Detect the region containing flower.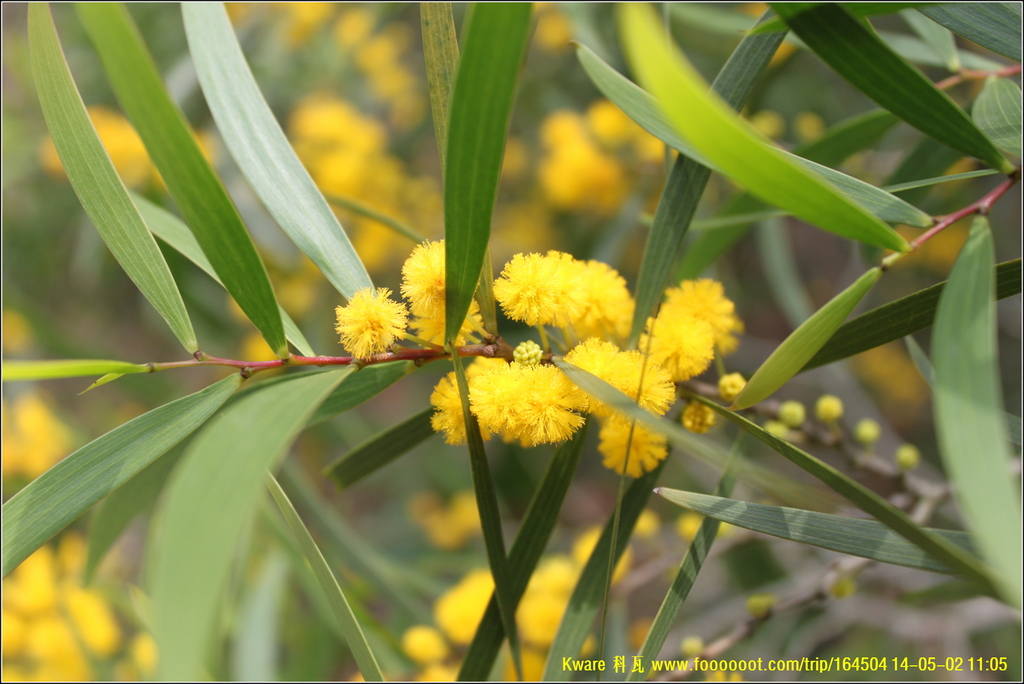
detection(395, 242, 463, 305).
